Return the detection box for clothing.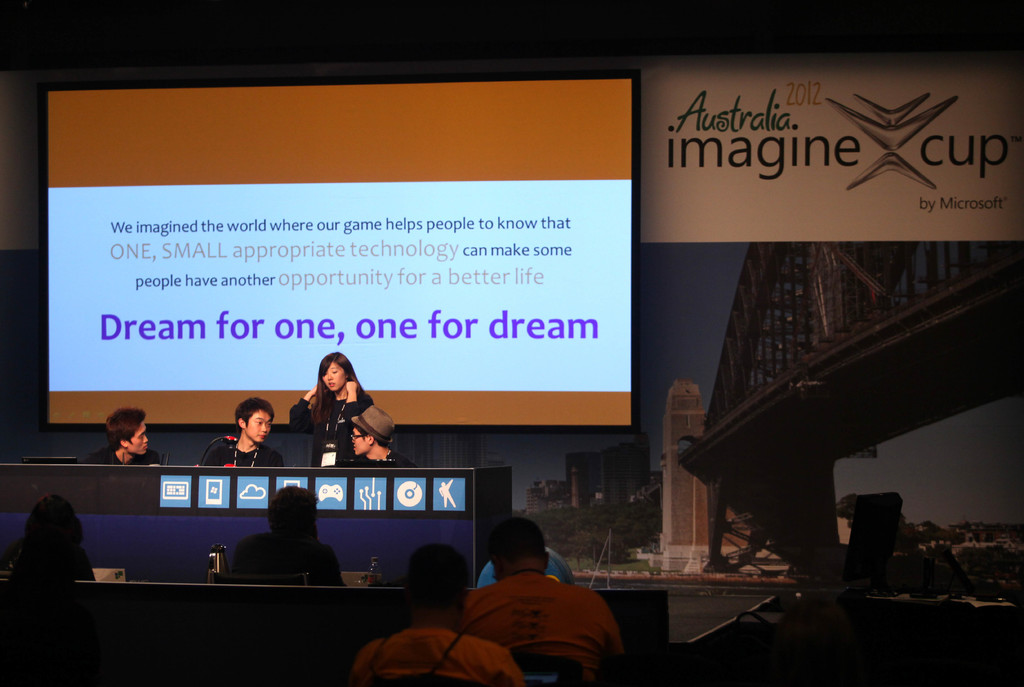
select_region(75, 447, 162, 467).
